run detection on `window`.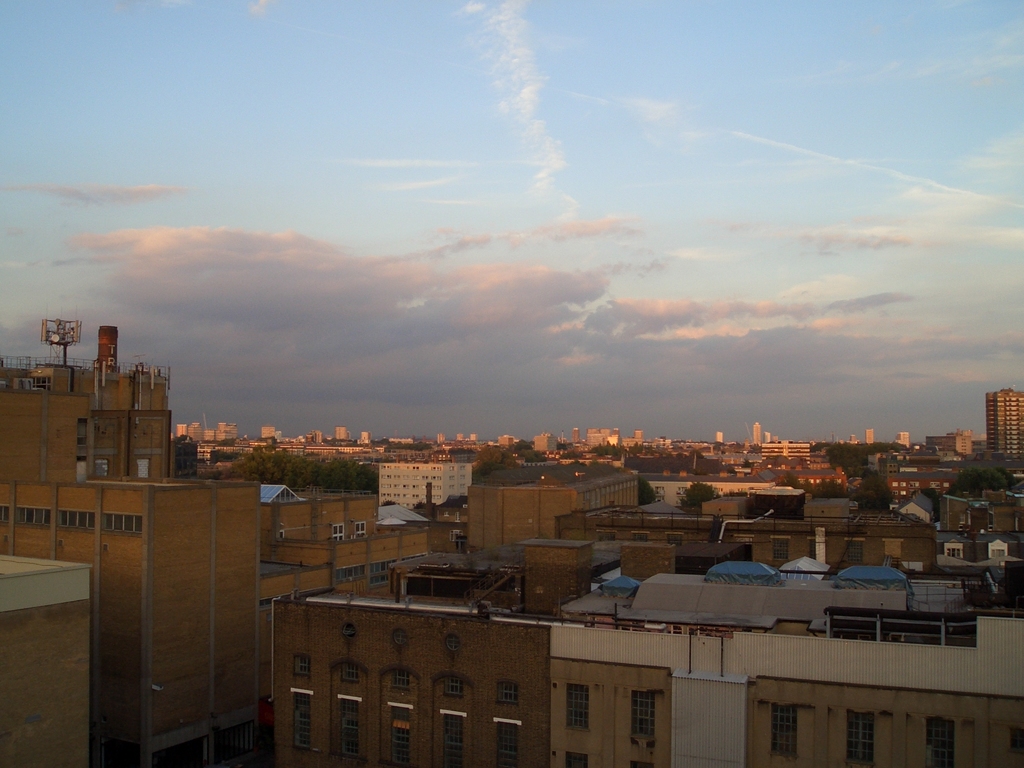
Result: BBox(438, 676, 462, 699).
